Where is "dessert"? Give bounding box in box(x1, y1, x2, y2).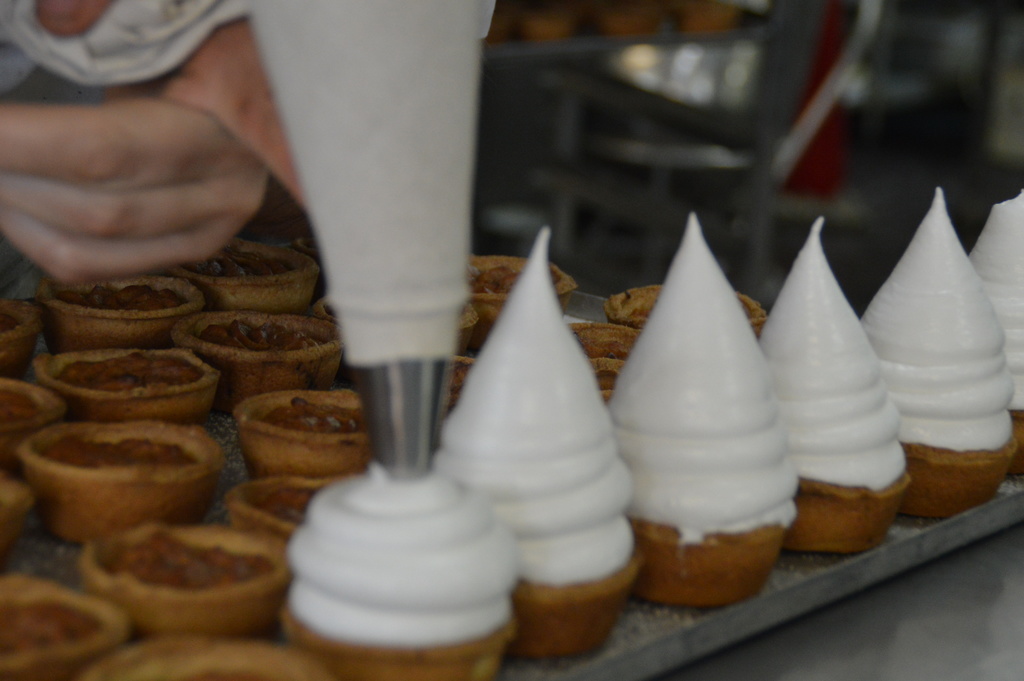
box(624, 282, 767, 336).
